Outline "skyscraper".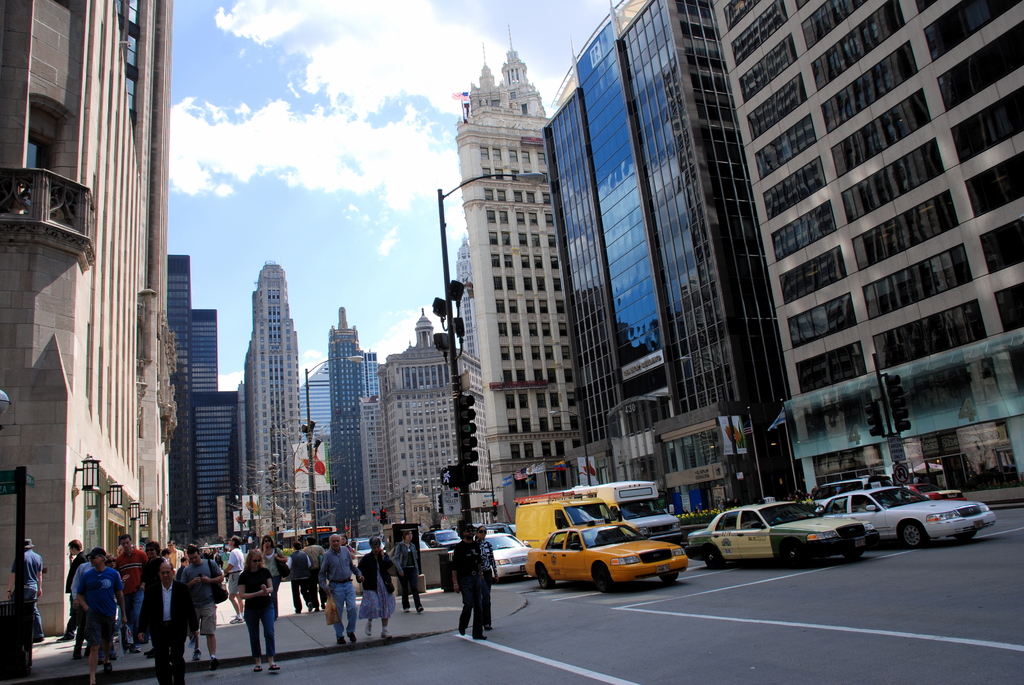
Outline: locate(155, 250, 240, 552).
